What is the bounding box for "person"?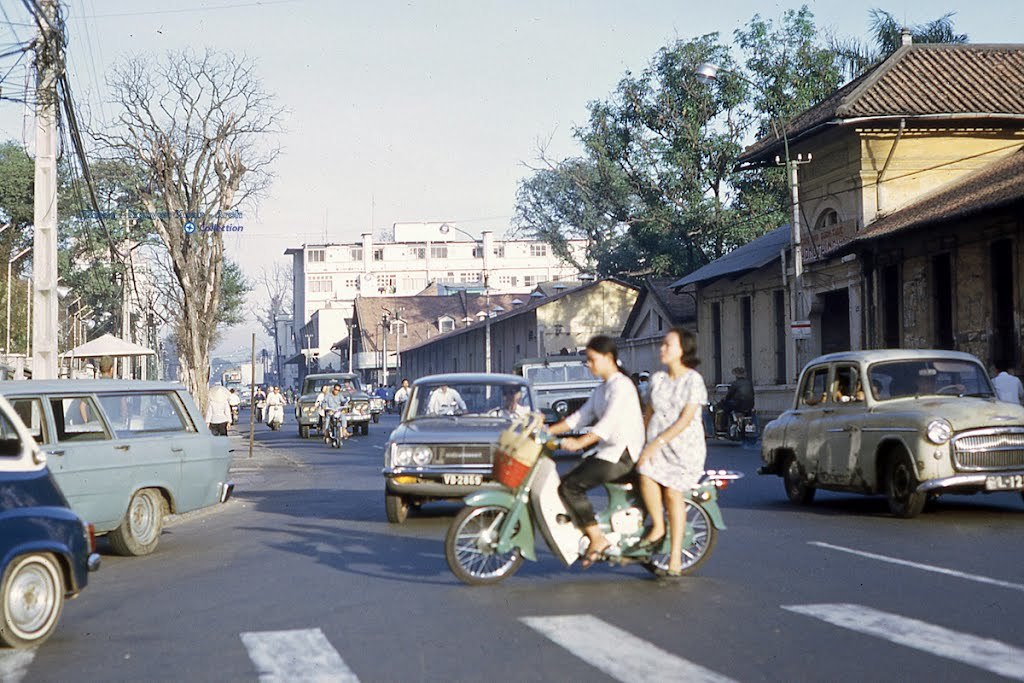
crop(207, 378, 228, 443).
